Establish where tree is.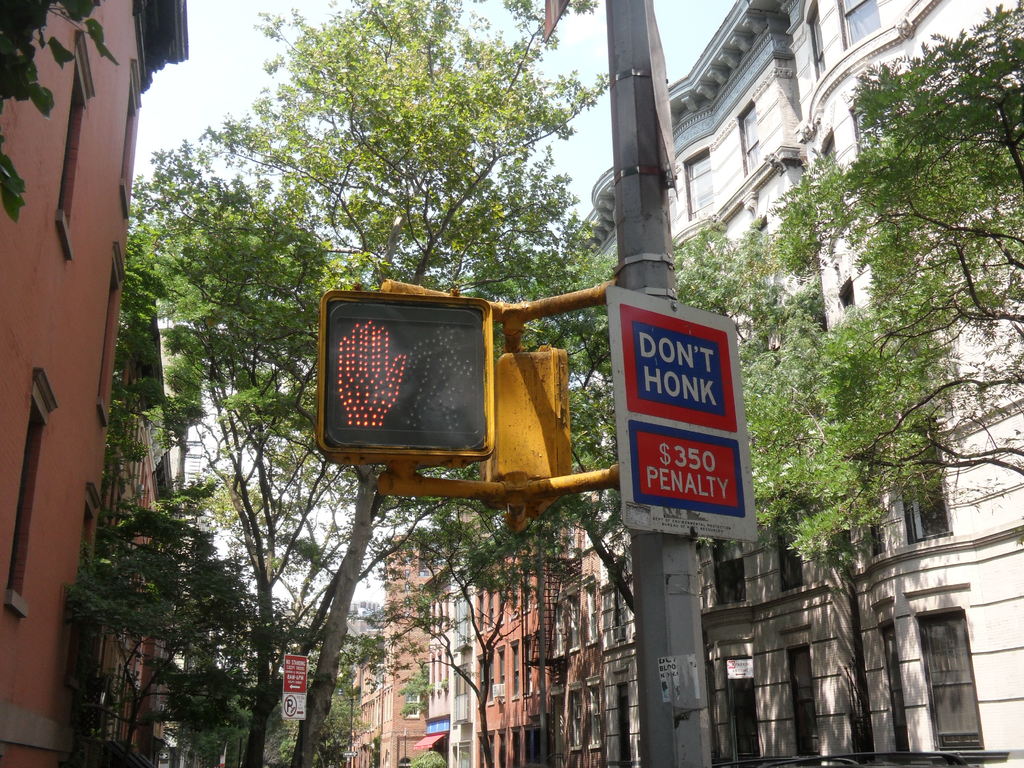
Established at bbox(355, 519, 596, 767).
